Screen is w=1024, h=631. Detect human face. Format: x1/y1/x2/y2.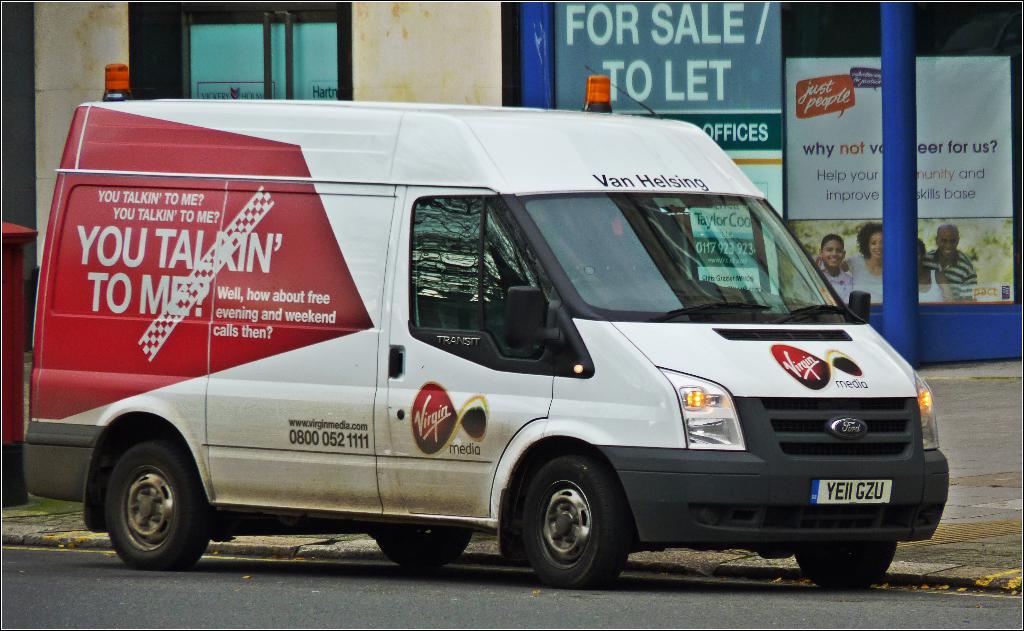
824/237/844/268.
